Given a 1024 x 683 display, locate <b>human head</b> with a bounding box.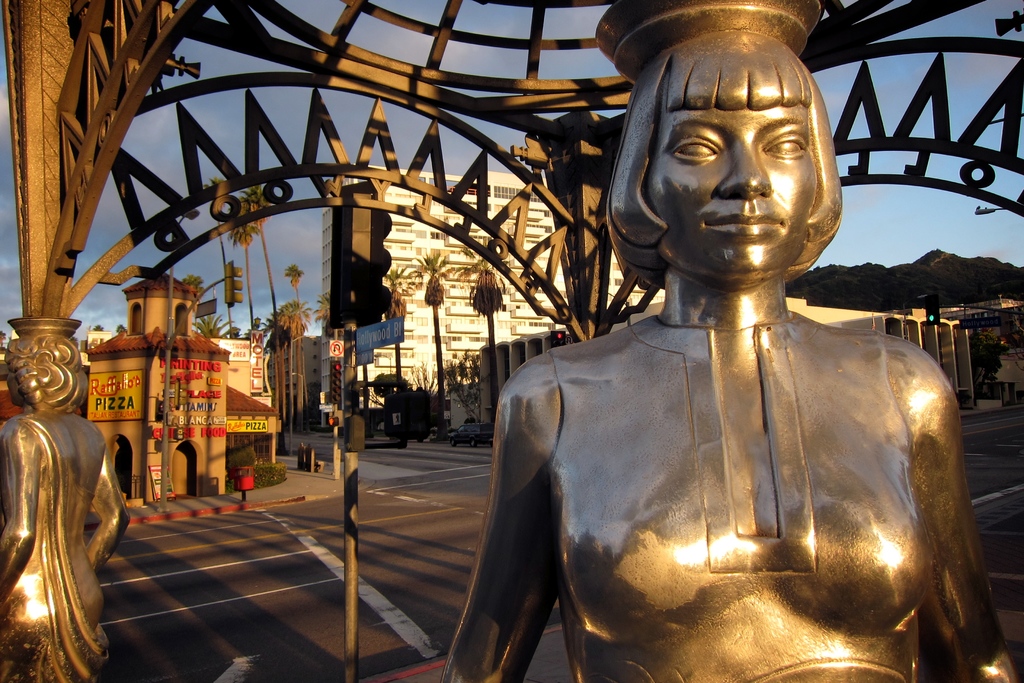
Located: left=580, top=6, right=878, bottom=320.
